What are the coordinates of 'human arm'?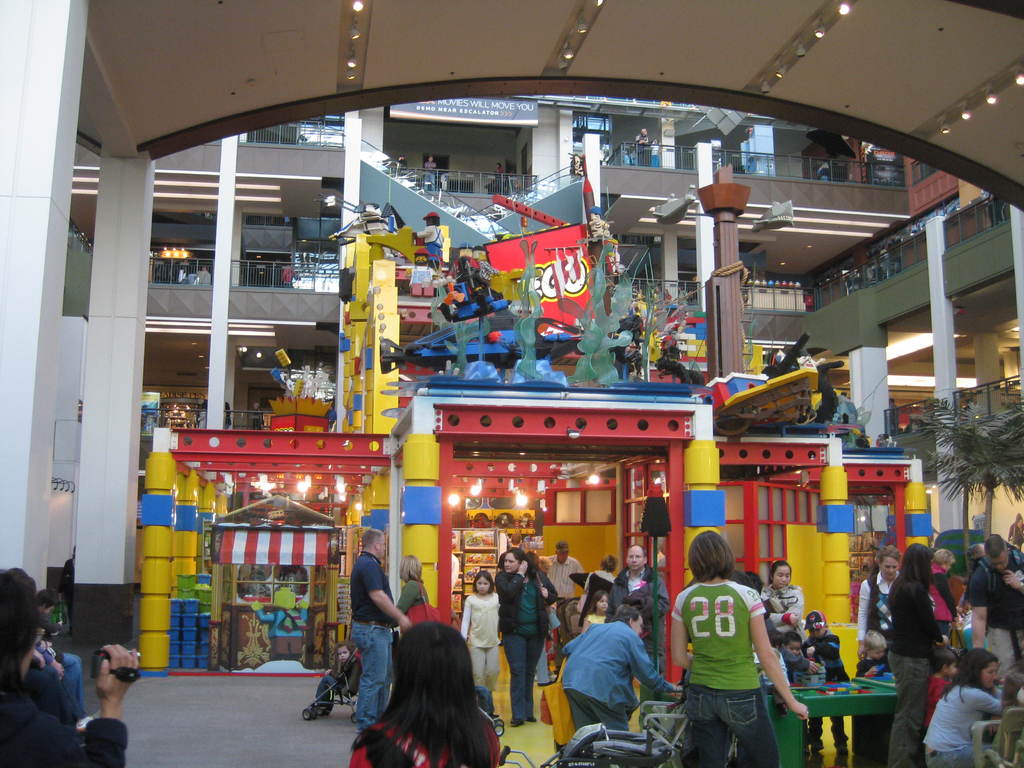
BBox(493, 558, 526, 605).
